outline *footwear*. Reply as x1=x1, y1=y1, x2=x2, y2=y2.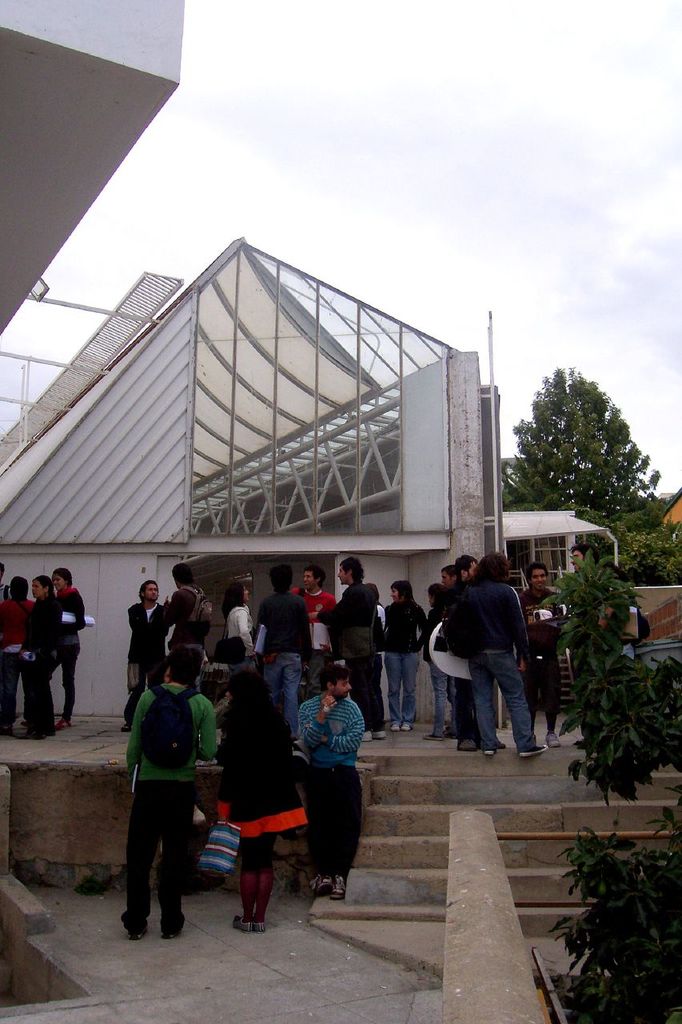
x1=392, y1=723, x2=402, y2=732.
